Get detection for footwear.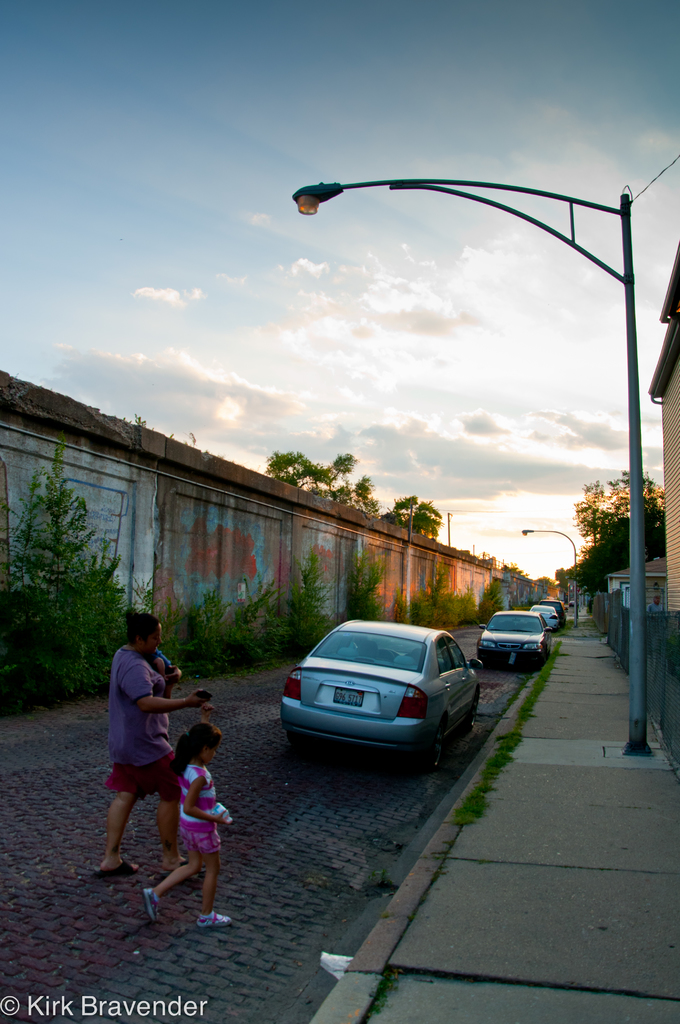
Detection: bbox=(188, 904, 232, 933).
